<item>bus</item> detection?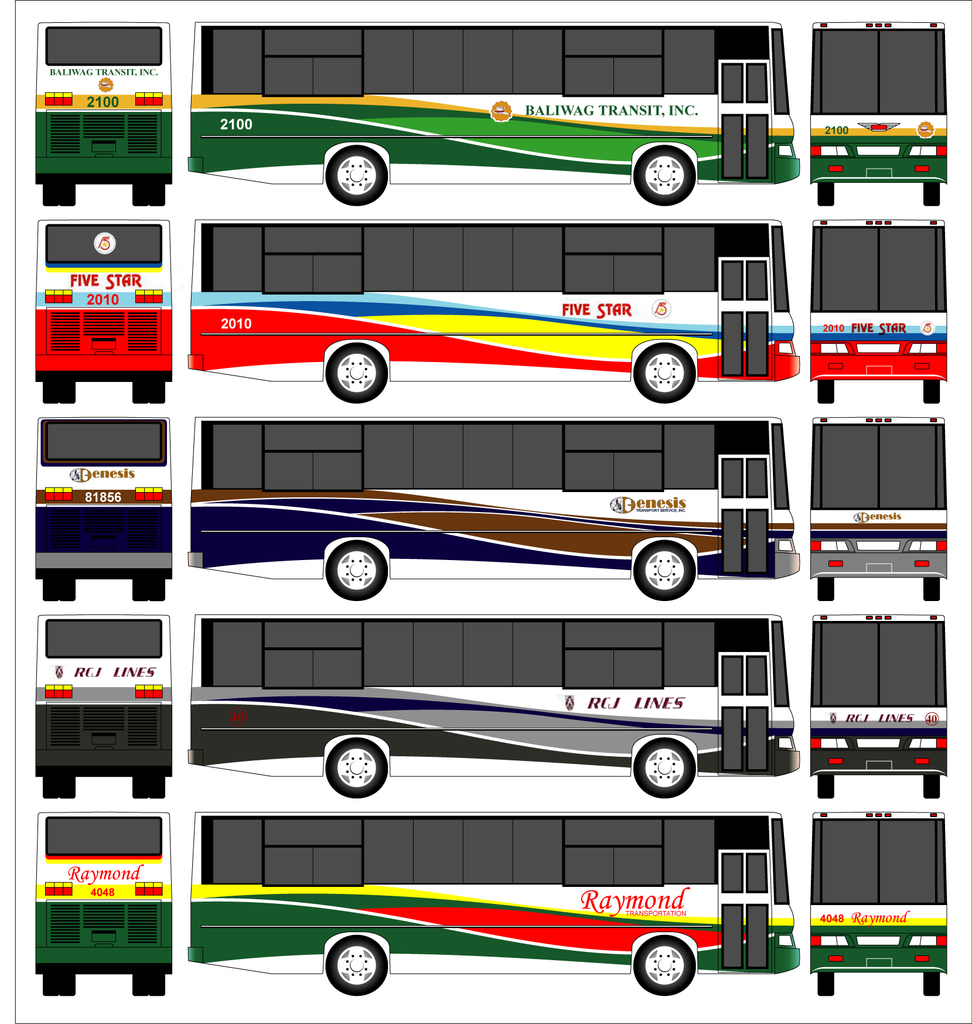
bbox=(36, 415, 174, 602)
